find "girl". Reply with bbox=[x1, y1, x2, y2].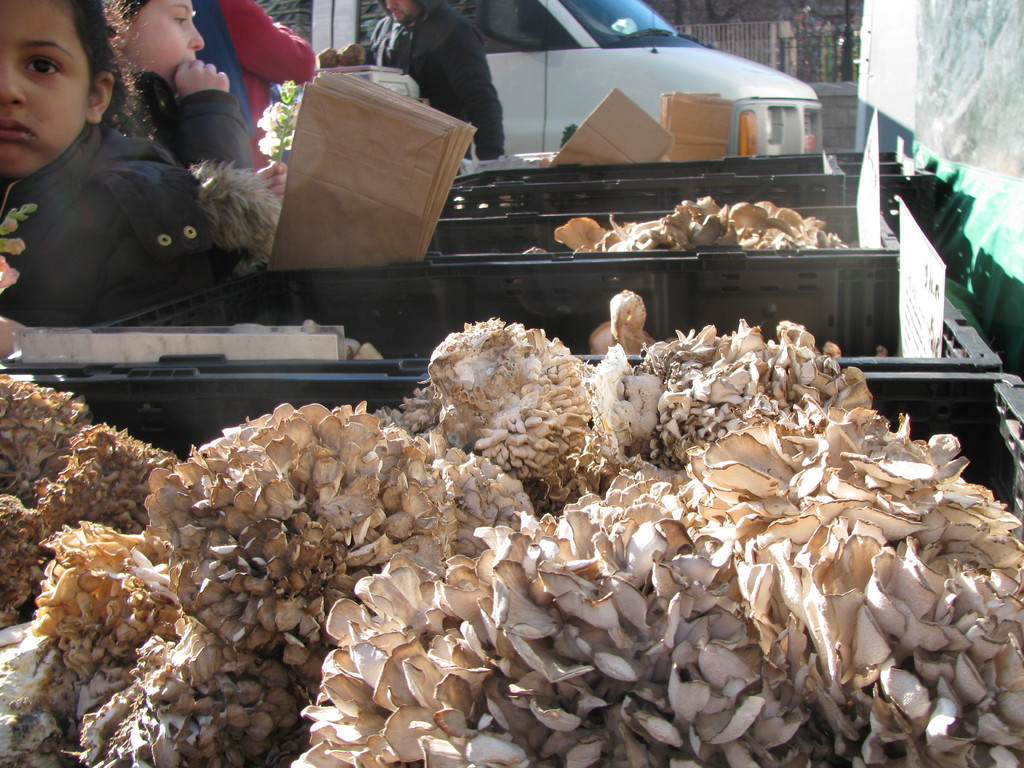
bbox=[113, 0, 285, 195].
